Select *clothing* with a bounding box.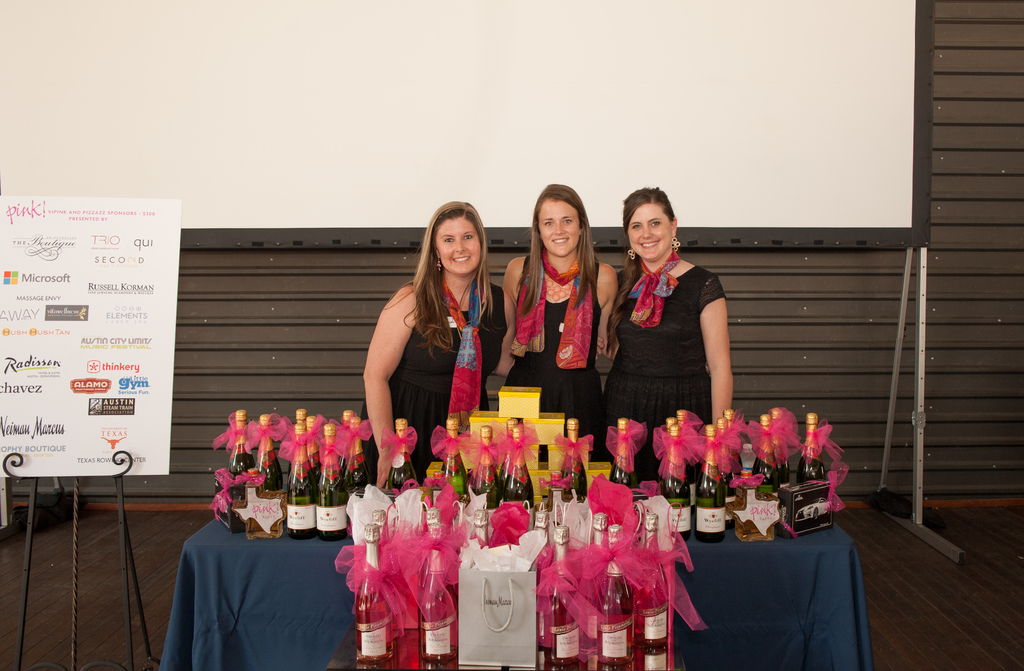
crop(358, 253, 513, 497).
